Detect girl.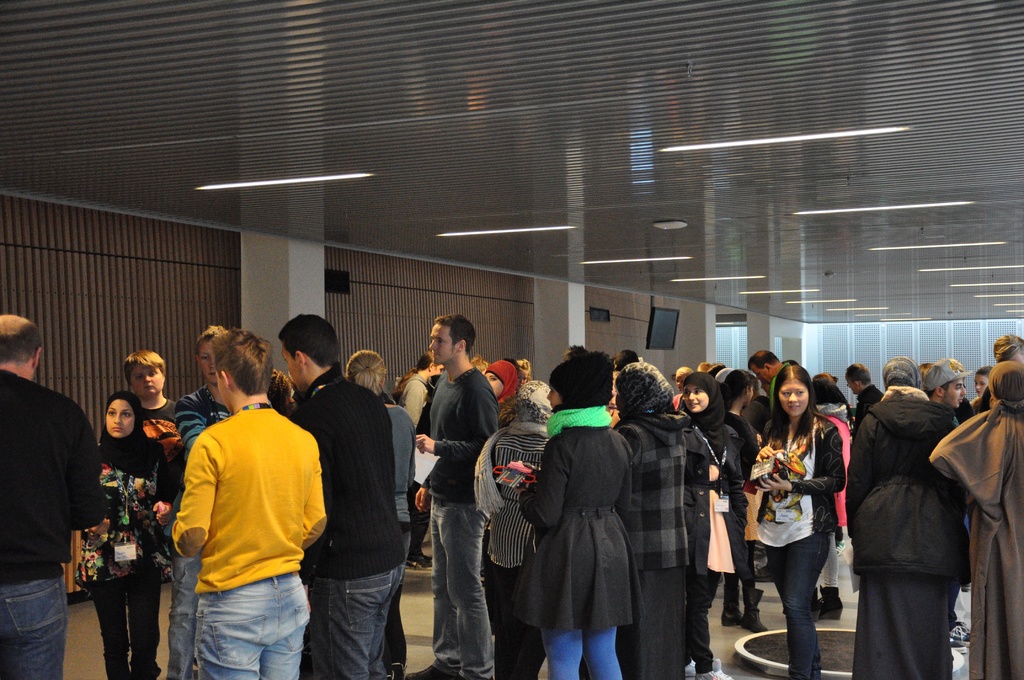
Detected at bbox(758, 362, 845, 679).
